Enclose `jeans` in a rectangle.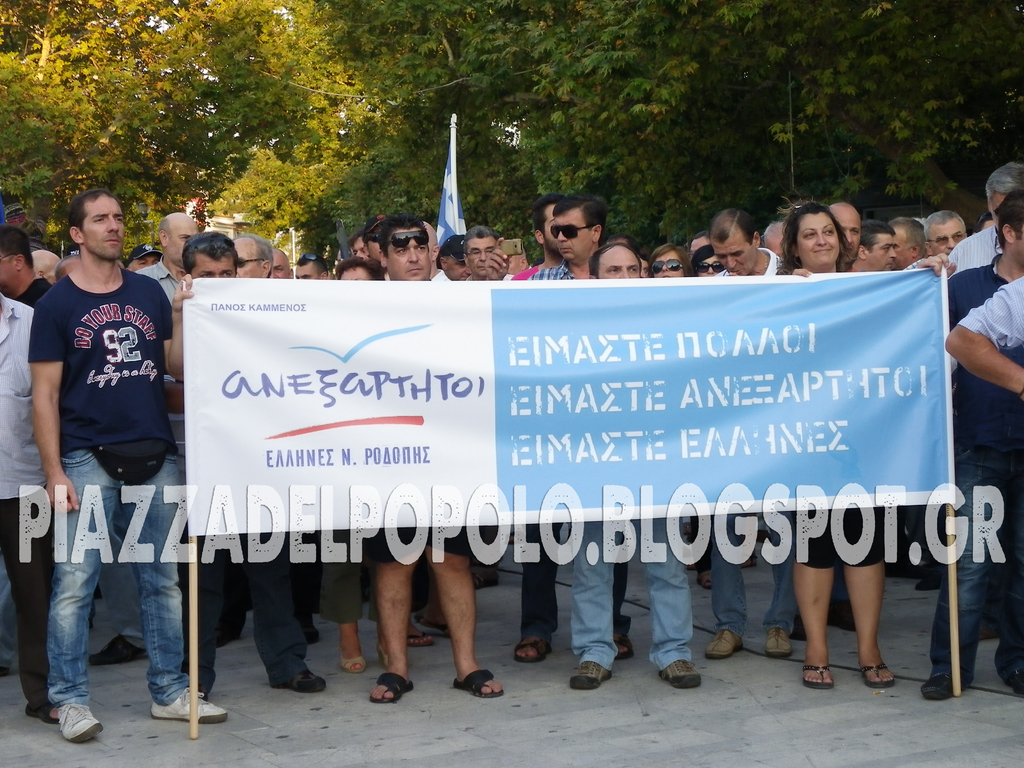
crop(708, 519, 795, 641).
